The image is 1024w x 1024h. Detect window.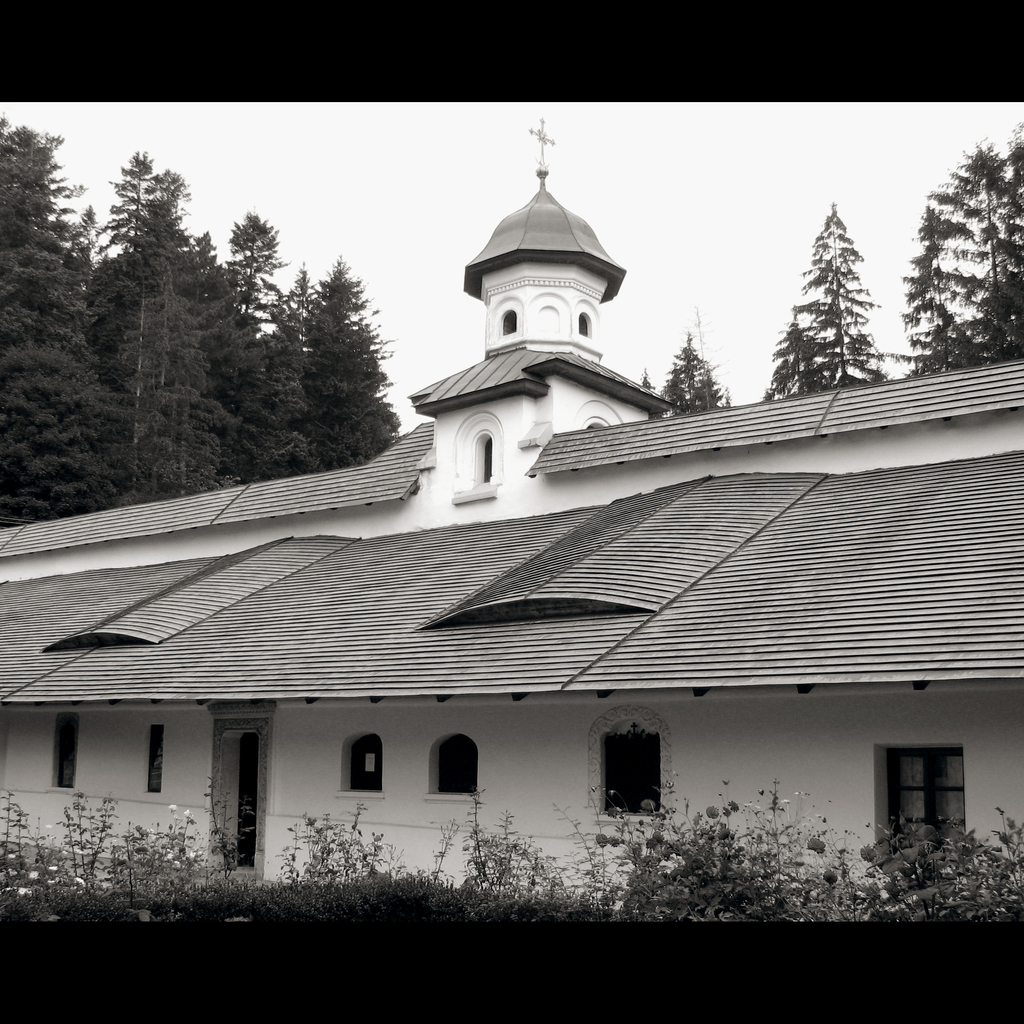
Detection: left=866, top=744, right=964, bottom=866.
